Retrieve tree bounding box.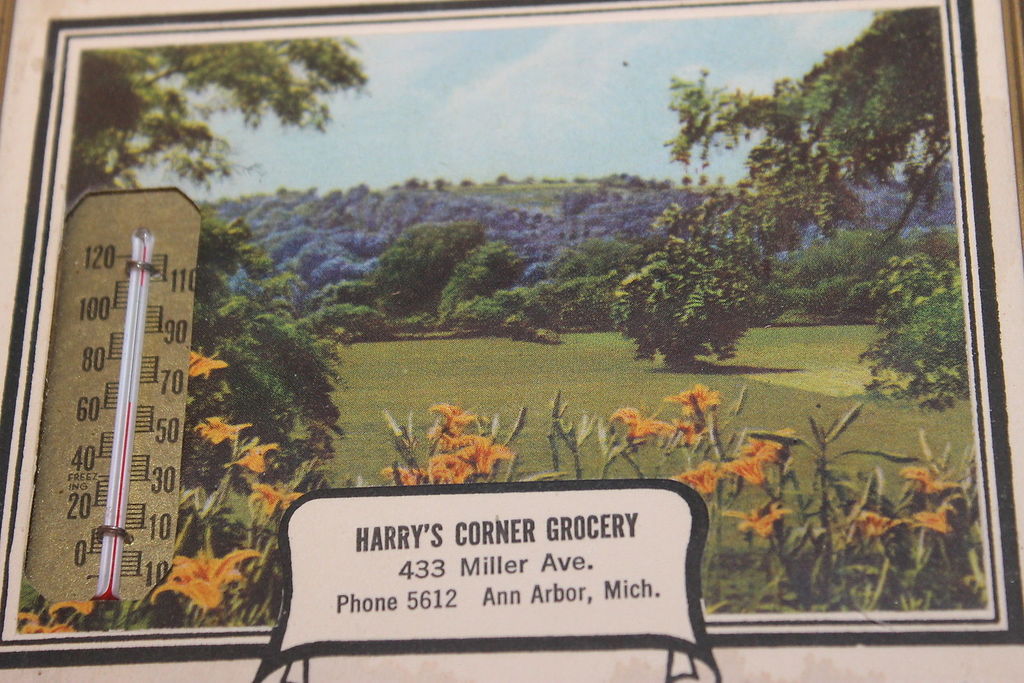
Bounding box: x1=666, y1=7, x2=948, y2=248.
